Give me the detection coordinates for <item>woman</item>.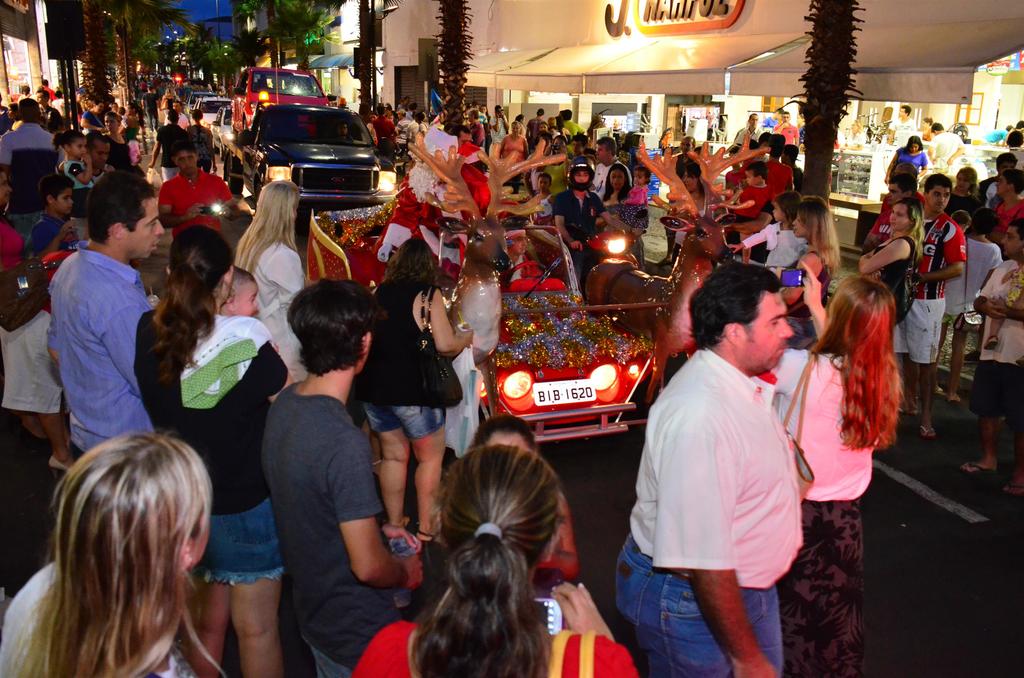
region(346, 439, 639, 677).
